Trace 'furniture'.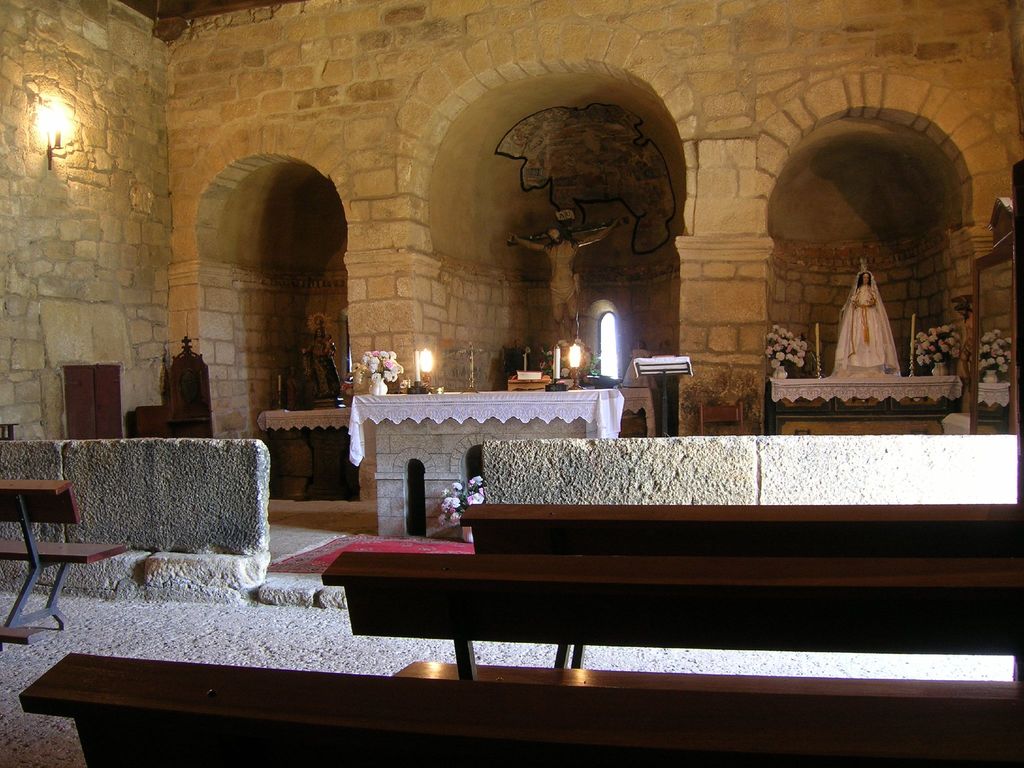
Traced to <box>454,500,1023,563</box>.
